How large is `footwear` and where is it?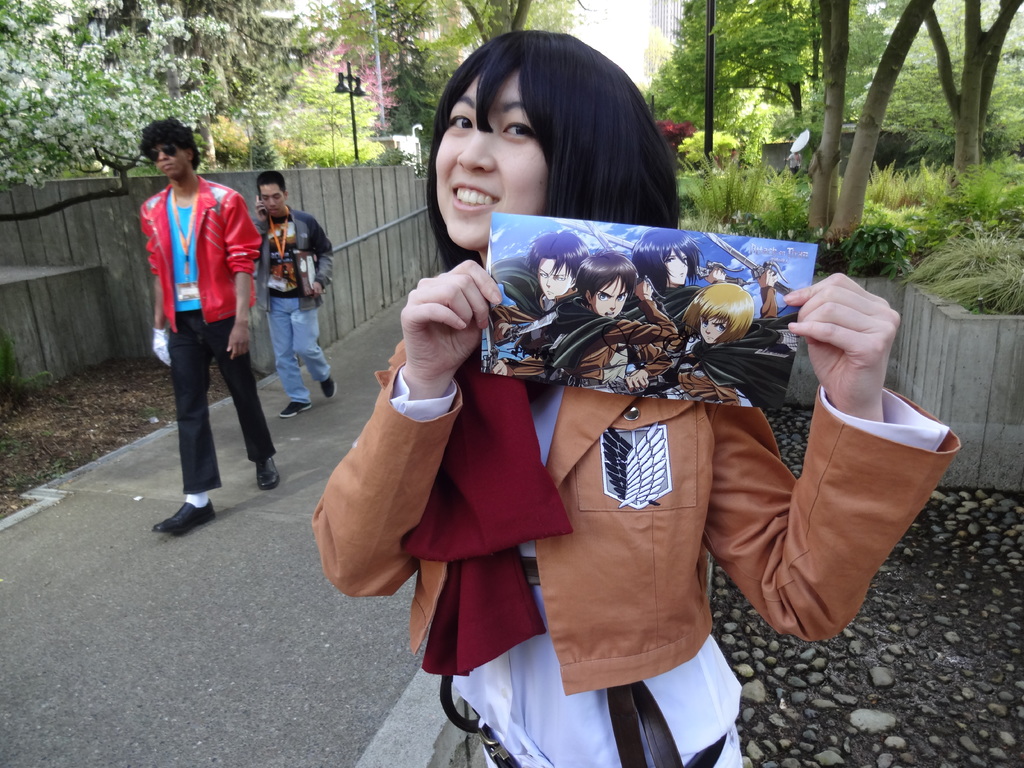
Bounding box: (x1=255, y1=455, x2=282, y2=493).
